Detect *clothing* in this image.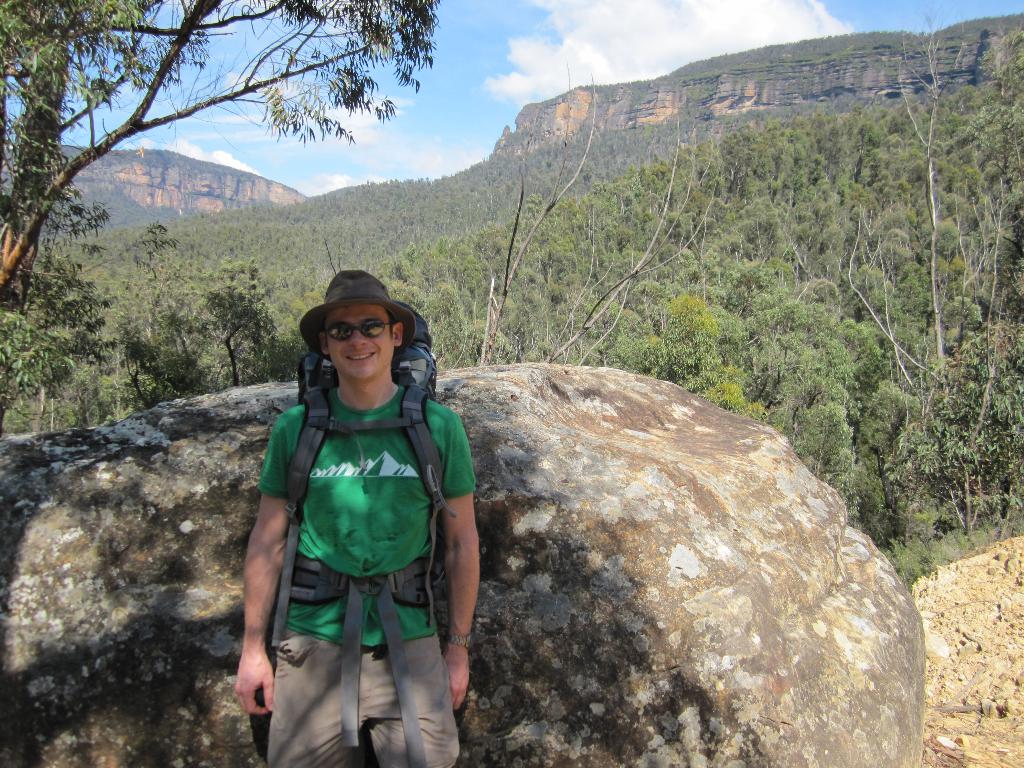
Detection: crop(250, 322, 474, 726).
